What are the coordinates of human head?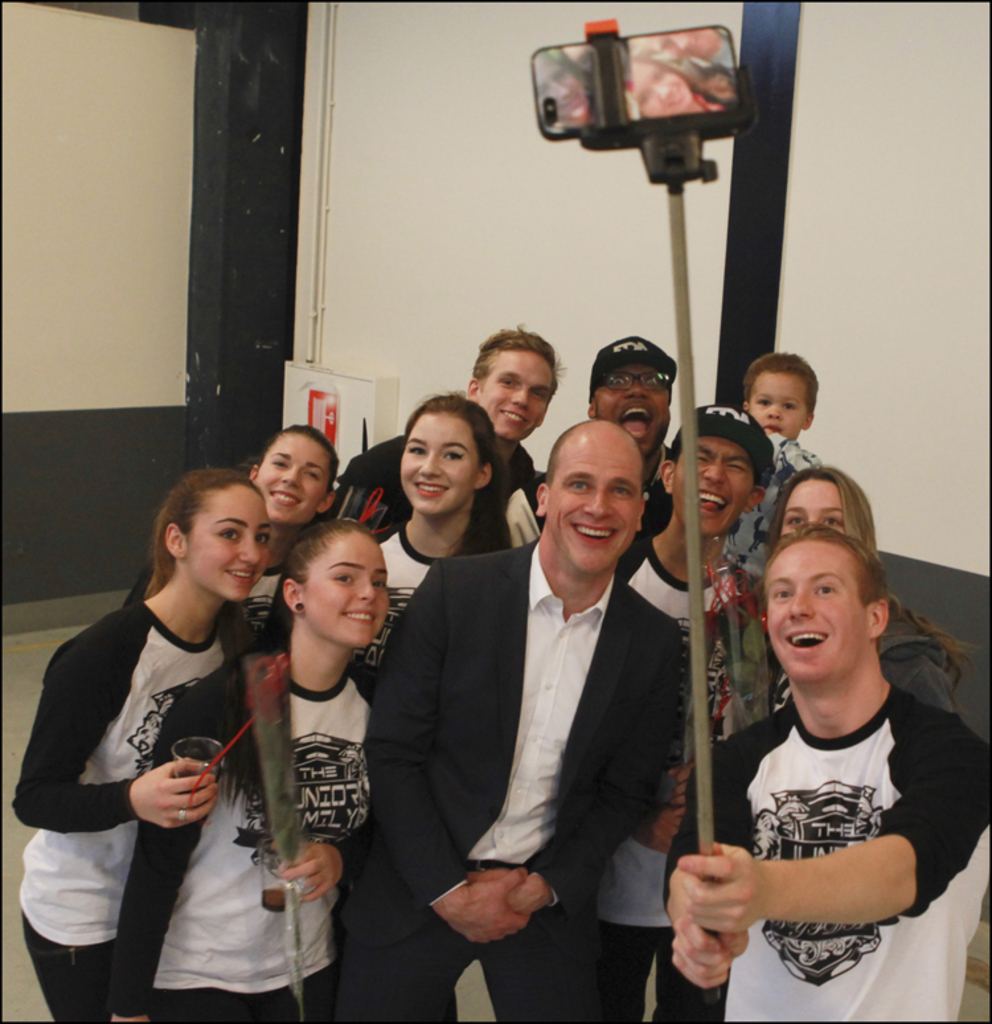
585,332,679,460.
